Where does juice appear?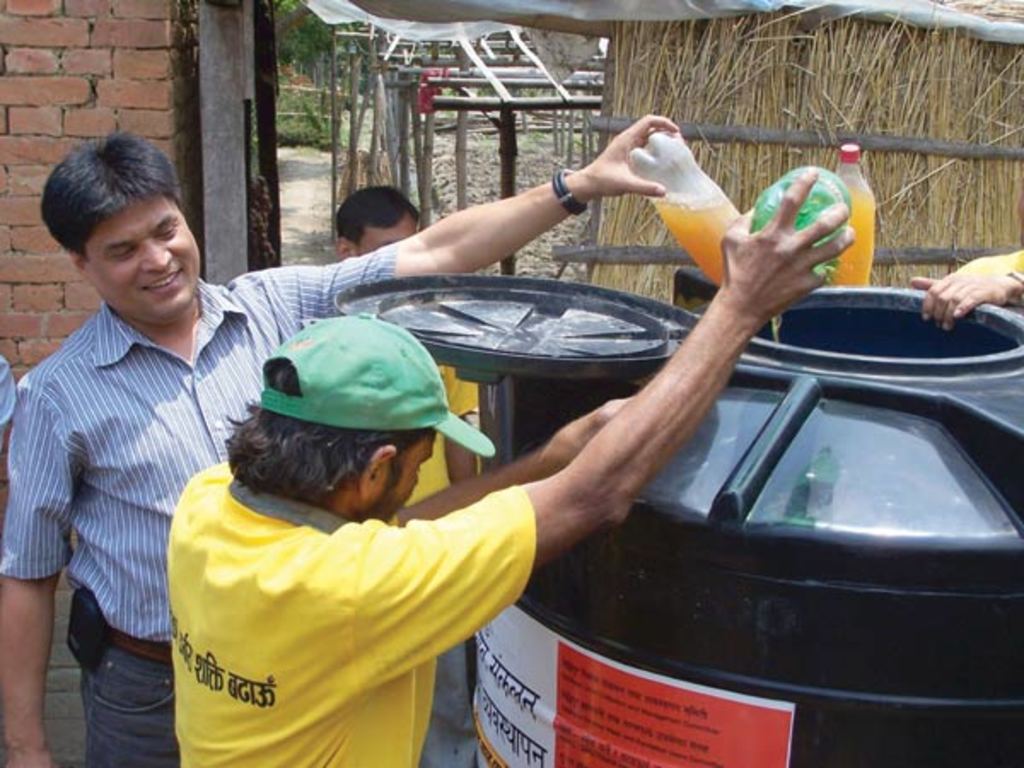
Appears at 826 193 877 283.
